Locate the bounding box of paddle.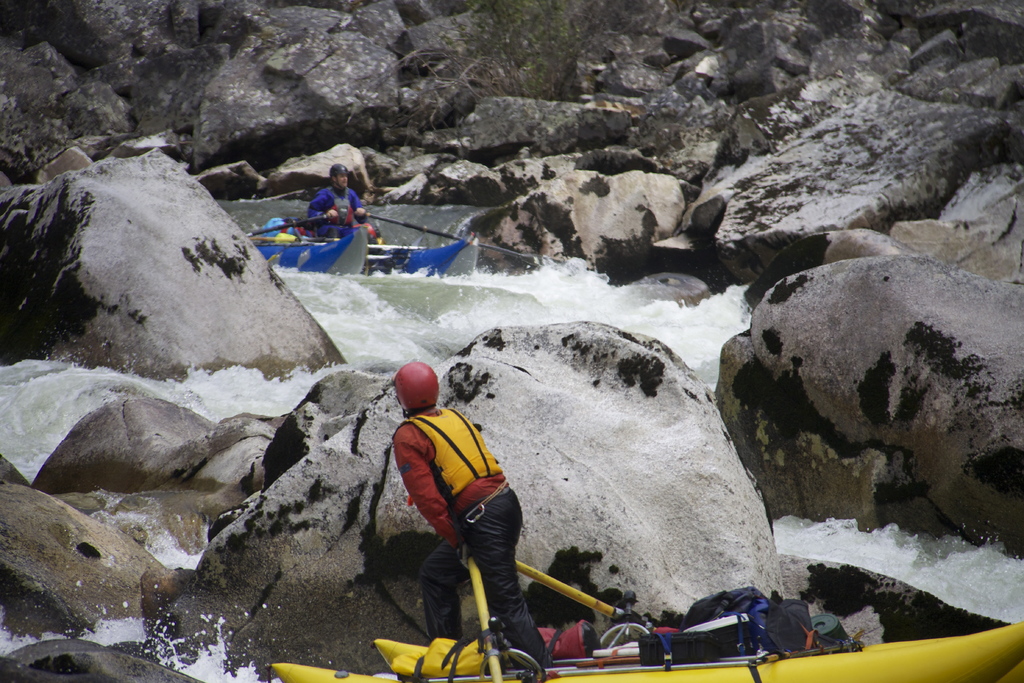
Bounding box: (x1=469, y1=544, x2=513, y2=682).
